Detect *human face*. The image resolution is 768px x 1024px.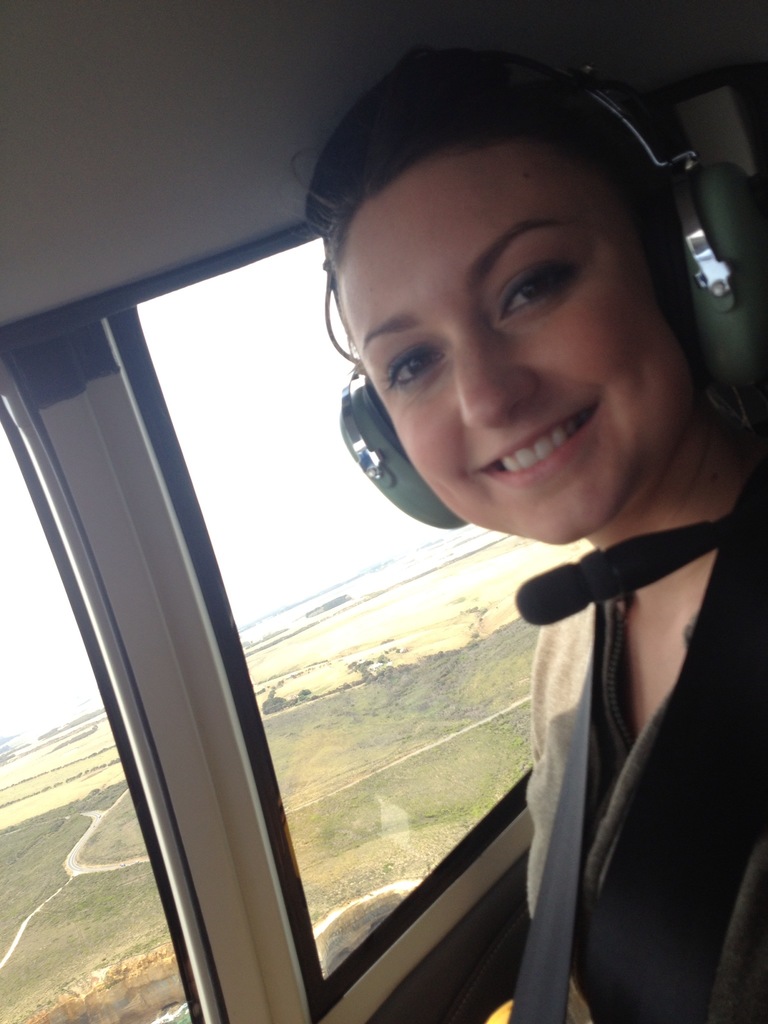
{"x1": 337, "y1": 134, "x2": 695, "y2": 547}.
